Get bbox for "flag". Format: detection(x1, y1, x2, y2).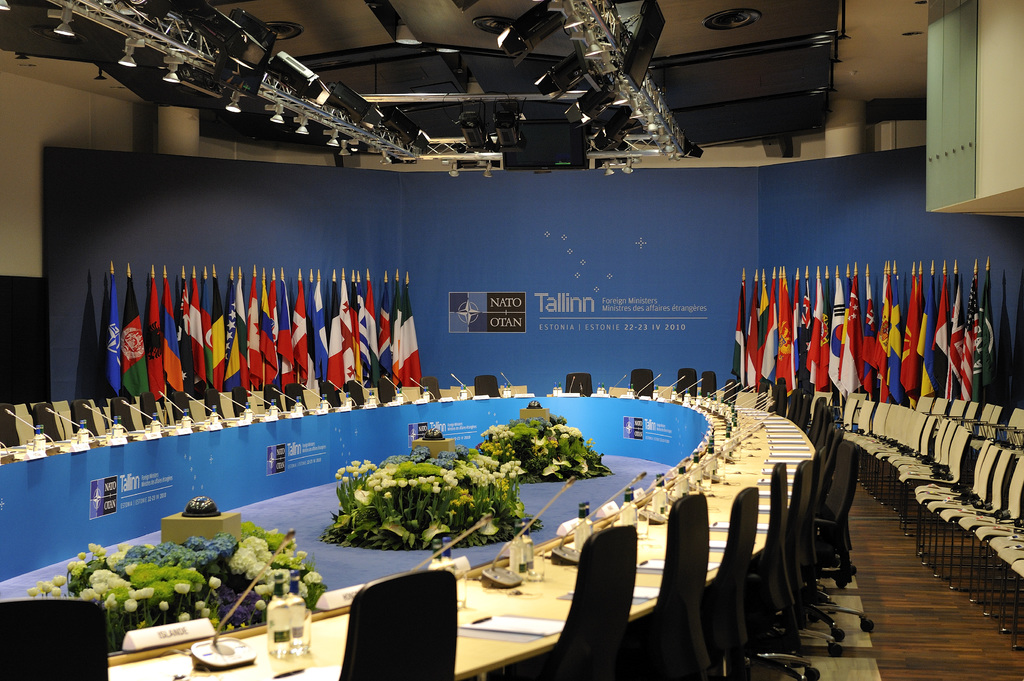
detection(259, 272, 284, 382).
